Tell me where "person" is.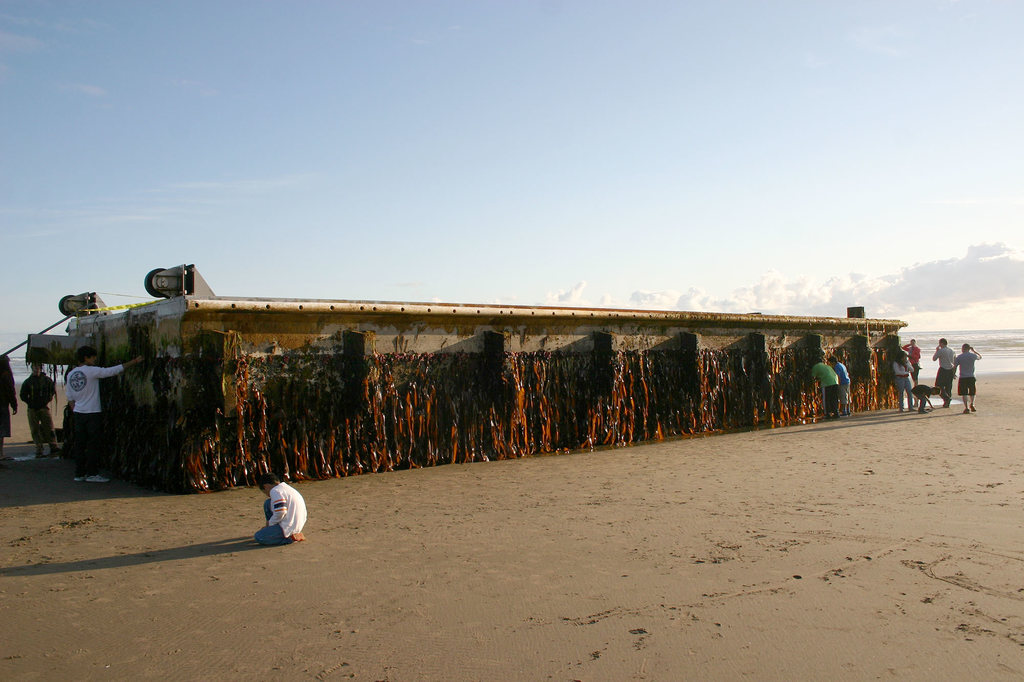
"person" is at <bbox>17, 360, 65, 460</bbox>.
